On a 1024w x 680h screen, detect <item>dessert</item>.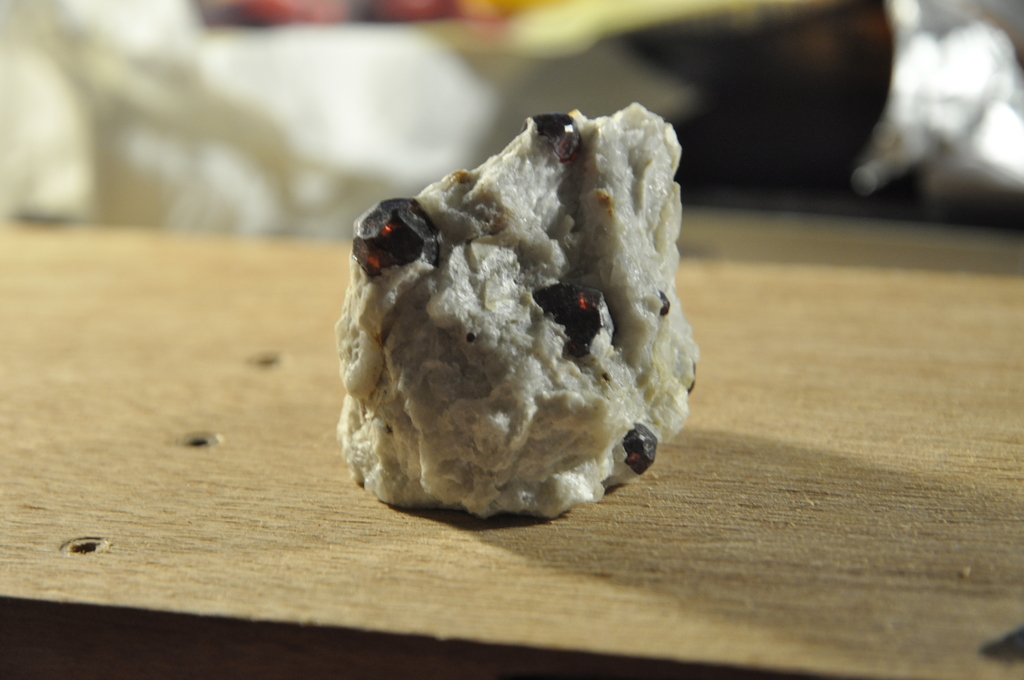
detection(291, 140, 716, 580).
